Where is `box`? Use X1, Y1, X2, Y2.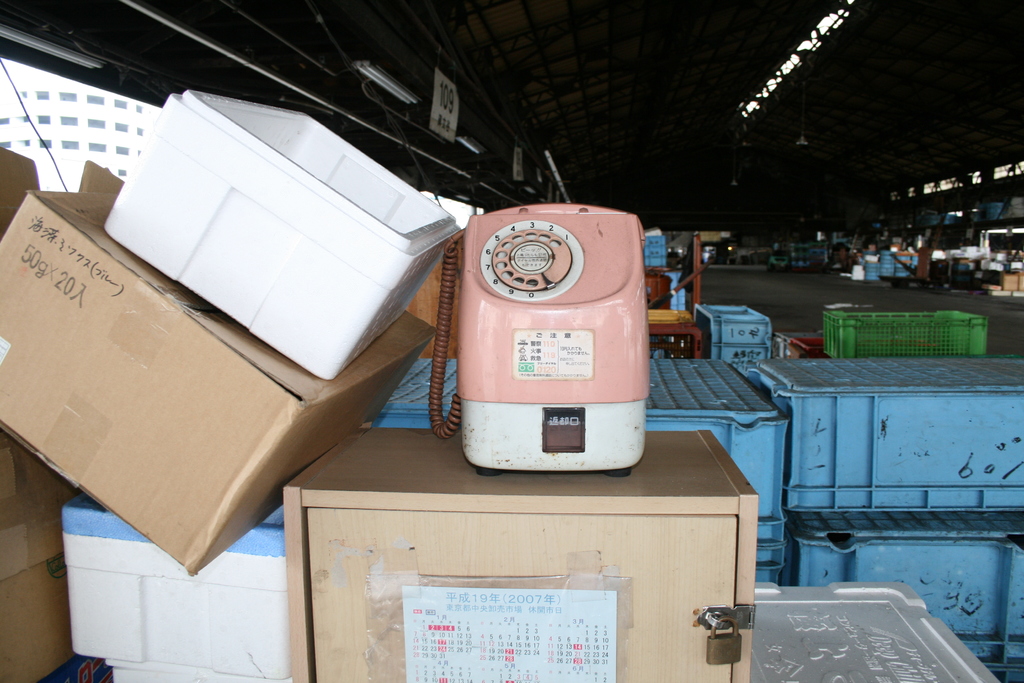
790, 335, 824, 358.
